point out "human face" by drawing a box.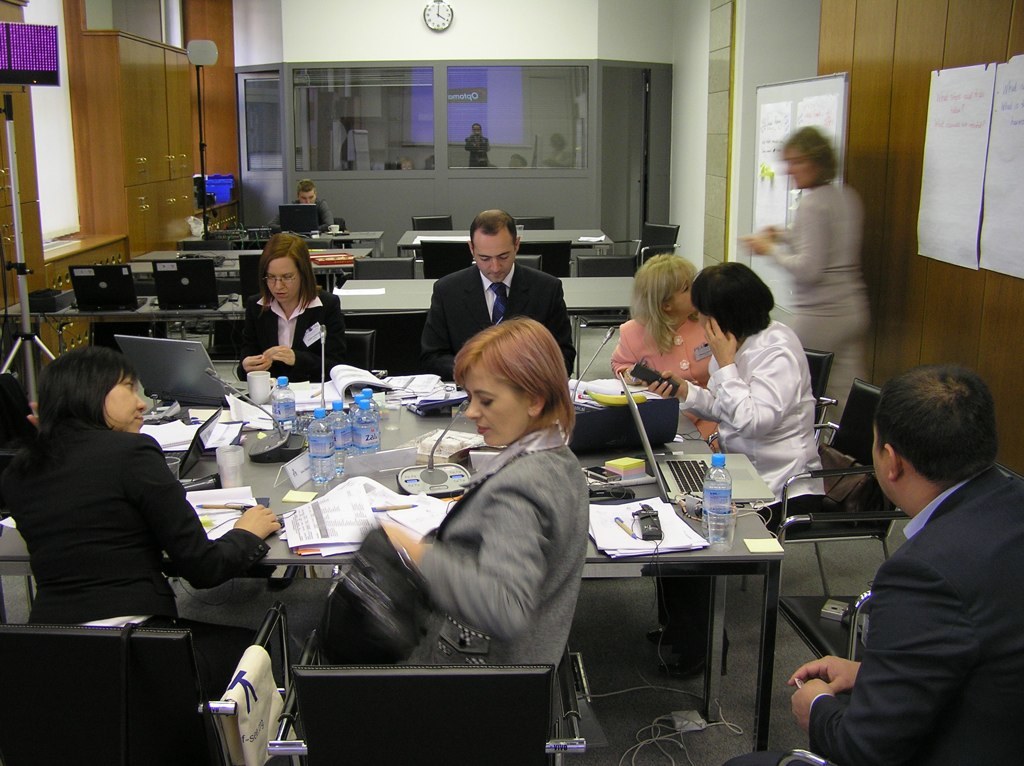
[left=785, top=151, right=818, bottom=189].
